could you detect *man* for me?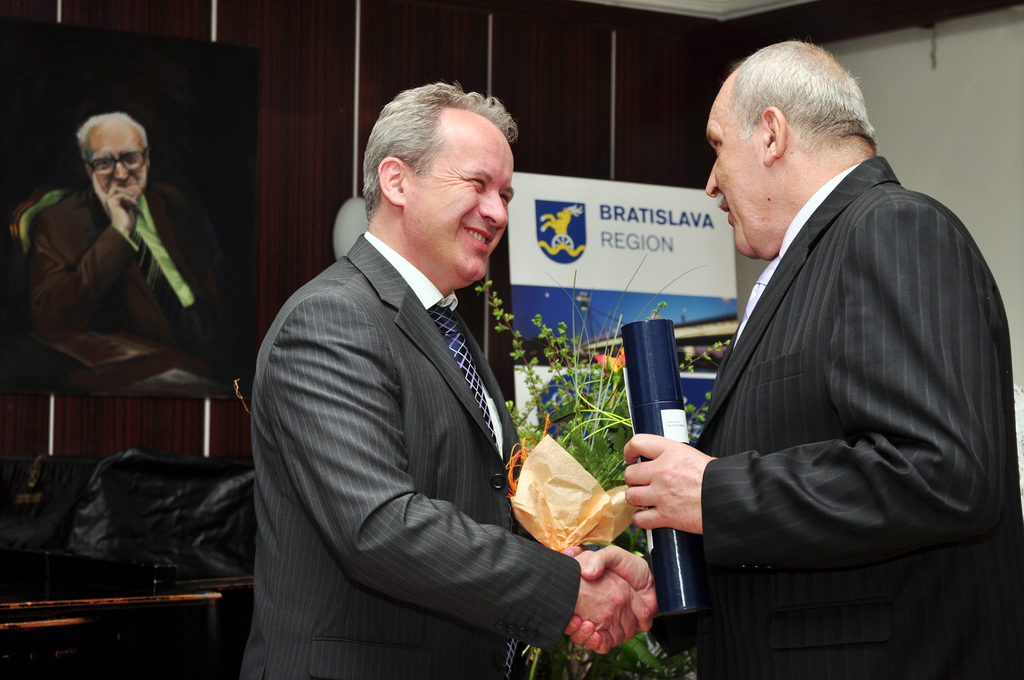
Detection result: BBox(240, 79, 656, 679).
